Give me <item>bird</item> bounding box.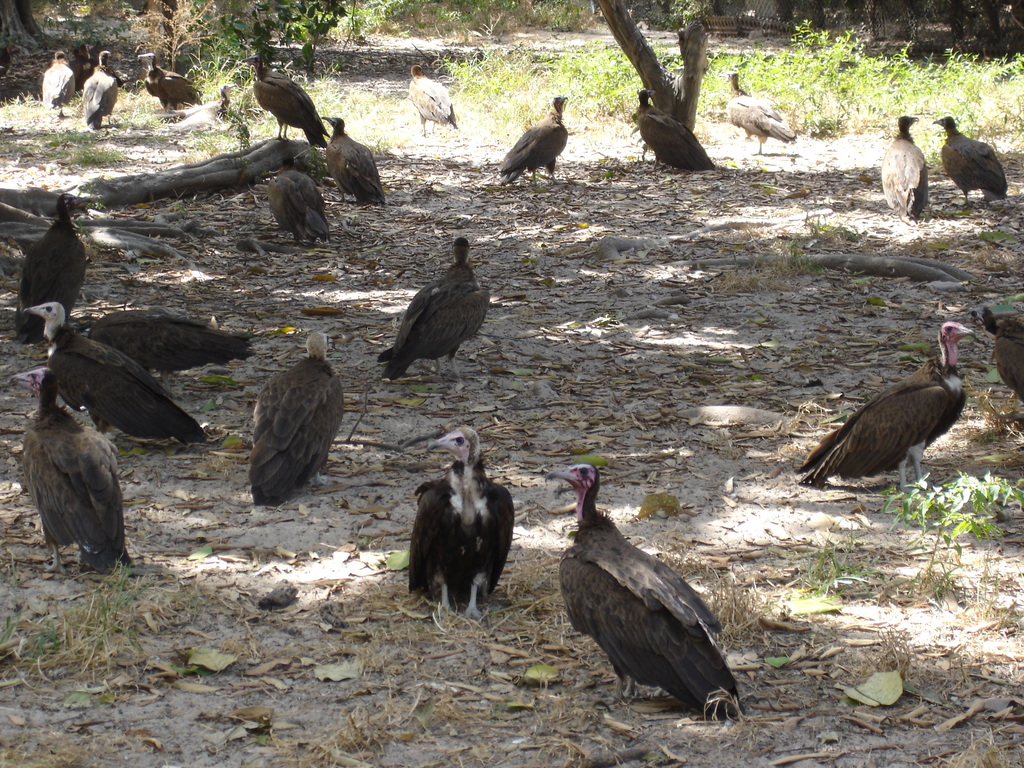
(x1=42, y1=51, x2=73, y2=122).
